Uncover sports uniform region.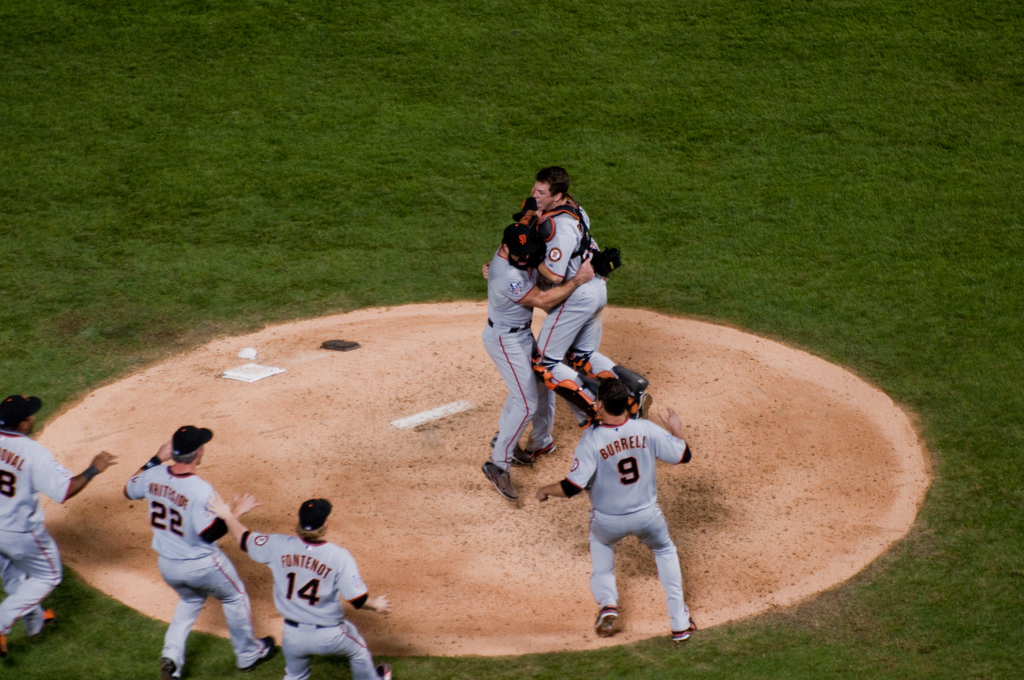
Uncovered: box=[479, 243, 552, 460].
